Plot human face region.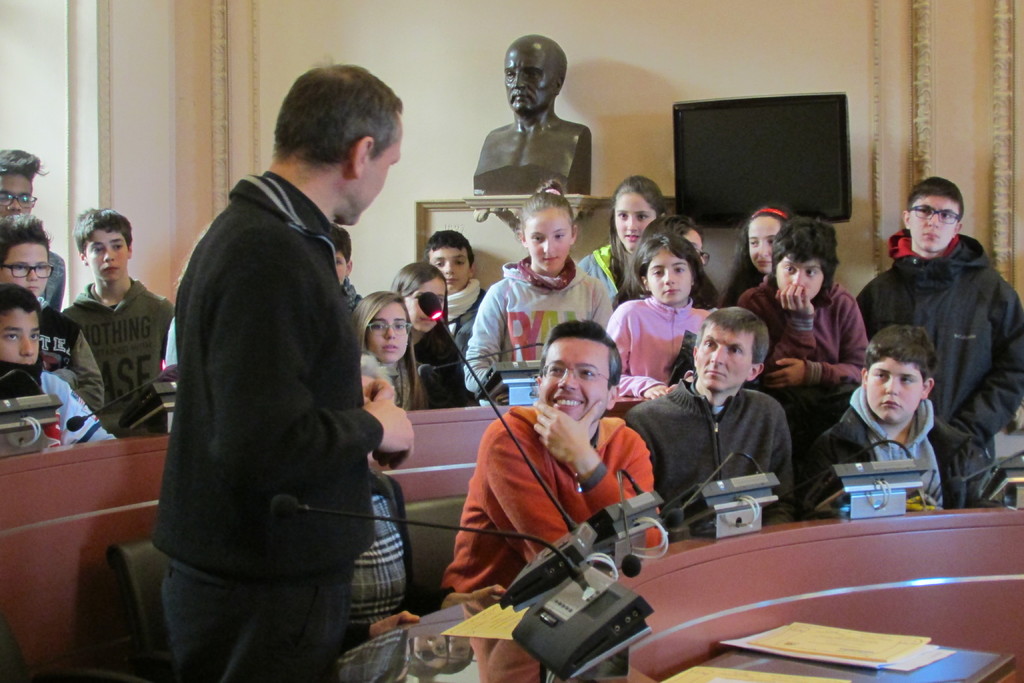
Plotted at BBox(406, 281, 447, 331).
